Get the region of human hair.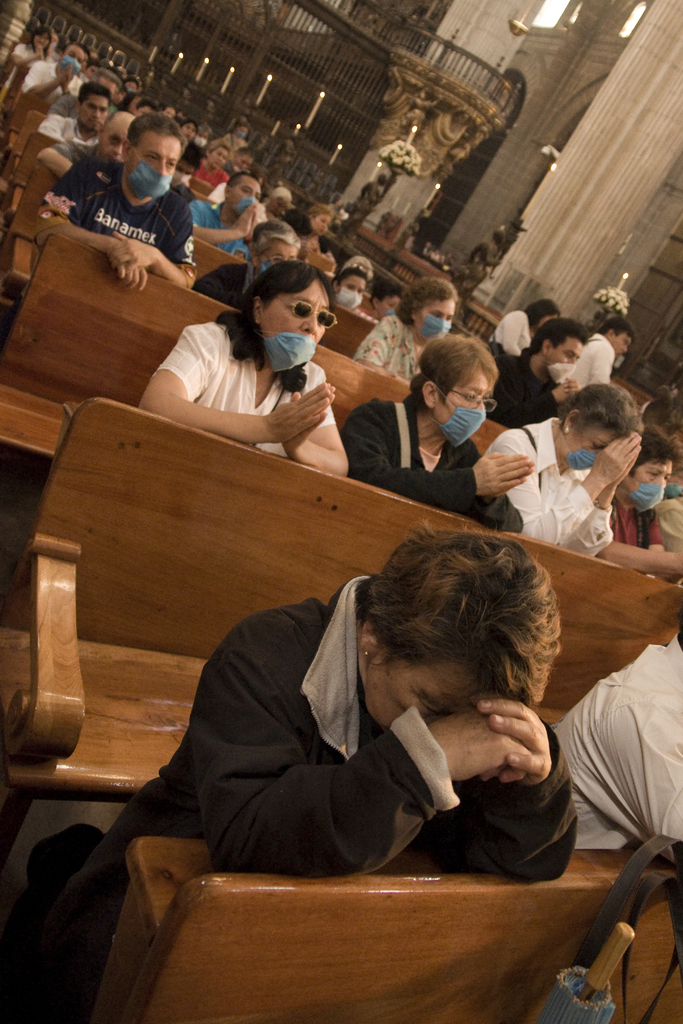
left=115, top=91, right=141, bottom=108.
